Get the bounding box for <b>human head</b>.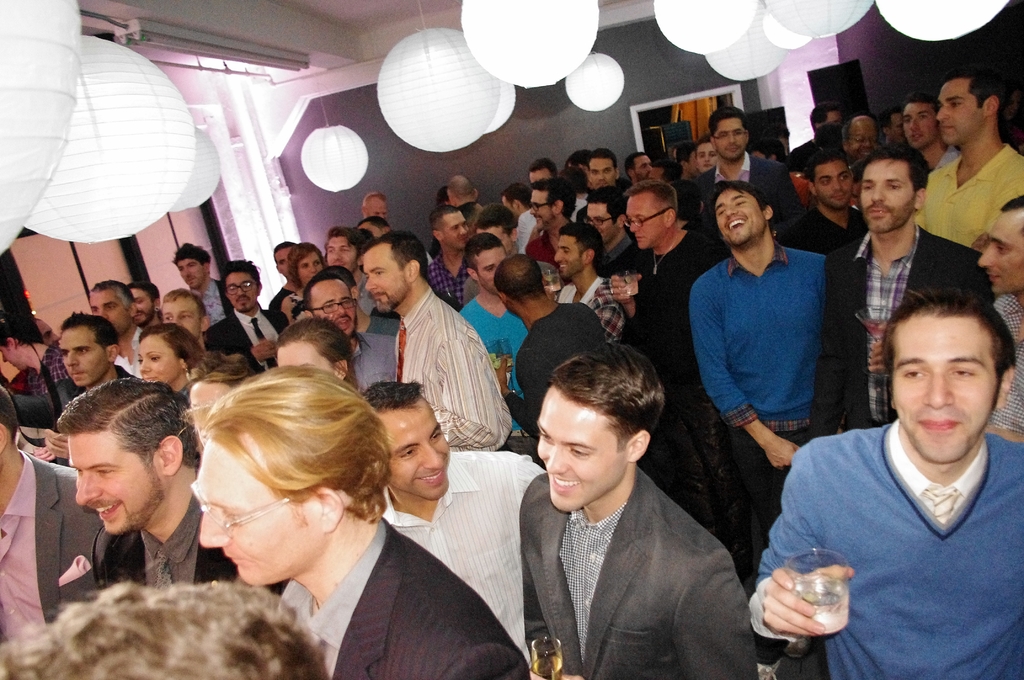
pyautogui.locateOnScreen(630, 182, 677, 251).
